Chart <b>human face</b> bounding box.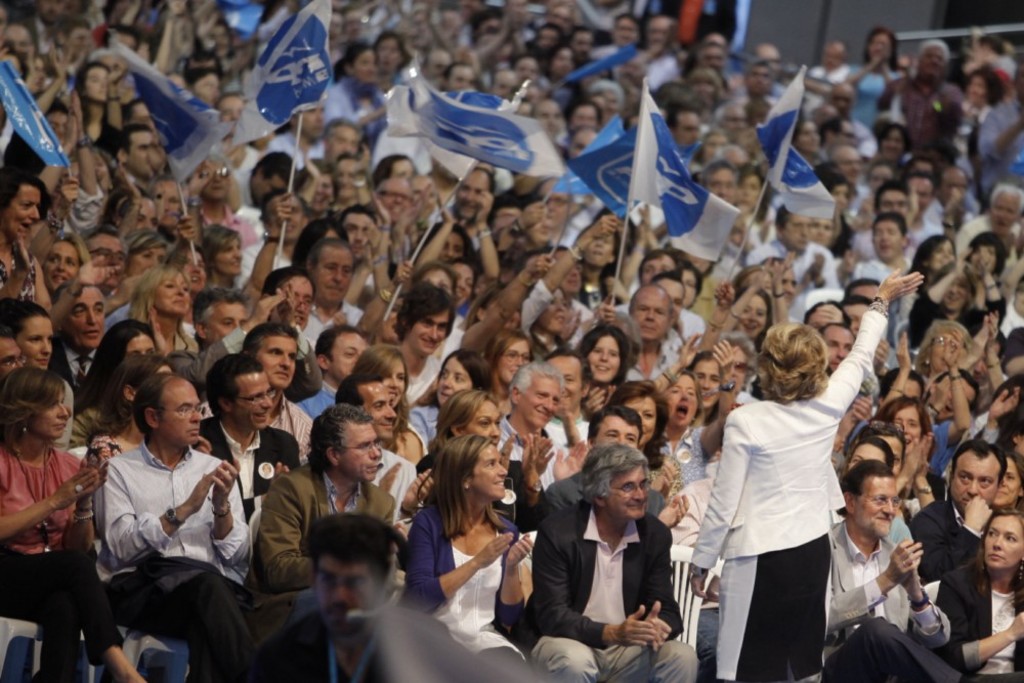
Charted: 181 252 205 292.
